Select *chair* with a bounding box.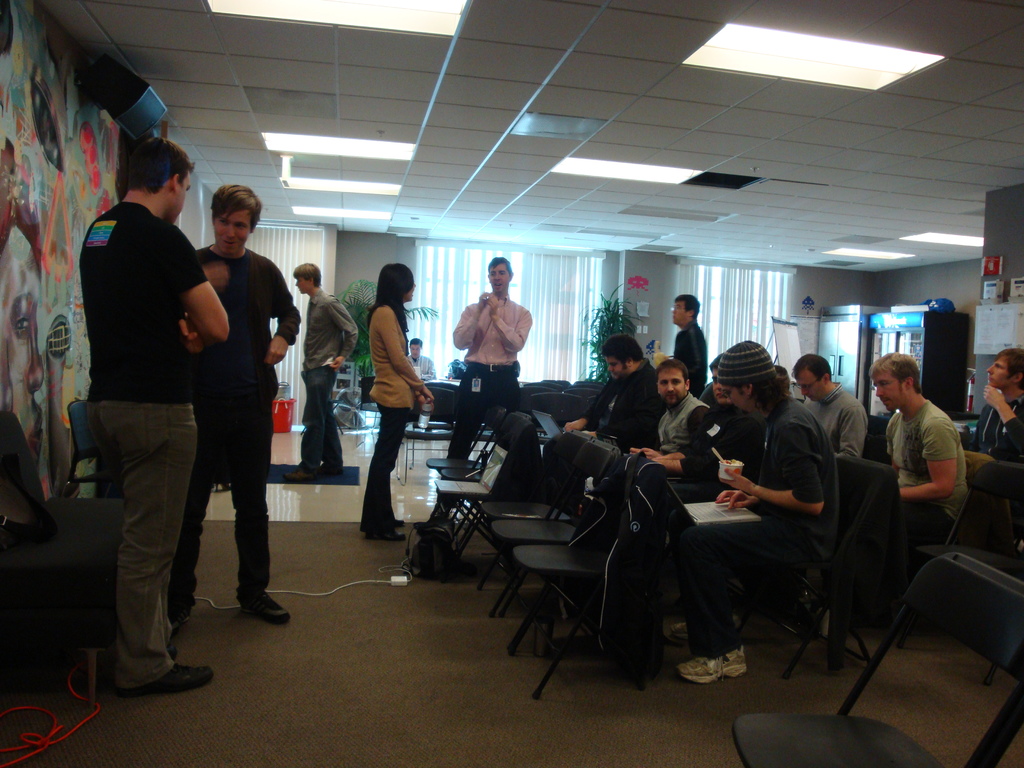
BBox(492, 442, 626, 658).
